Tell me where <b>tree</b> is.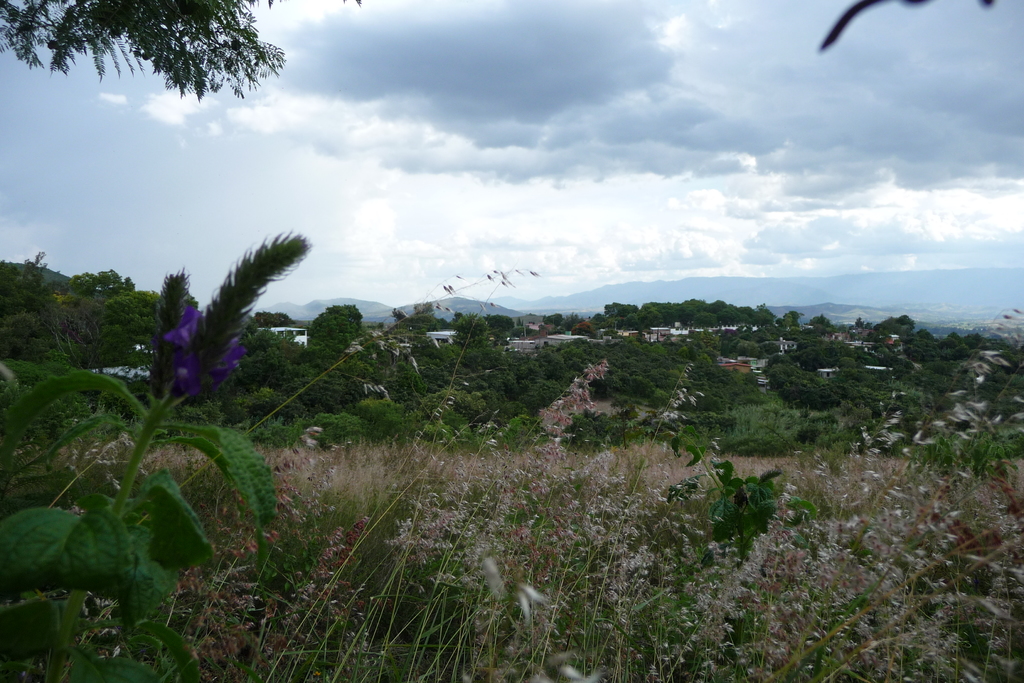
<b>tree</b> is at select_region(76, 285, 168, 371).
